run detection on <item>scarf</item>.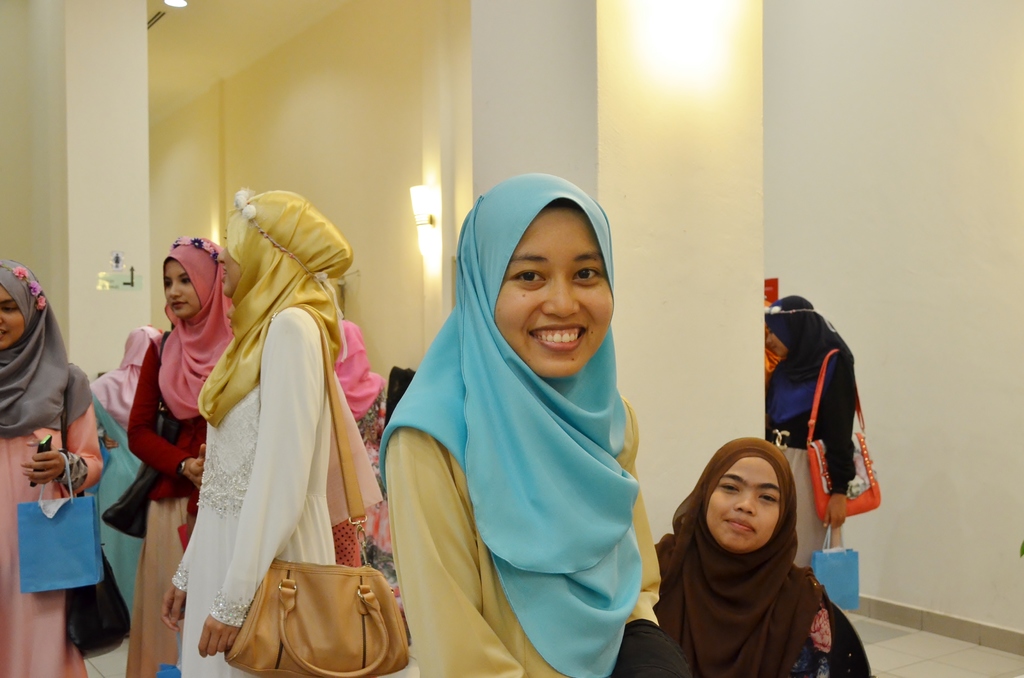
Result: locate(762, 296, 860, 487).
